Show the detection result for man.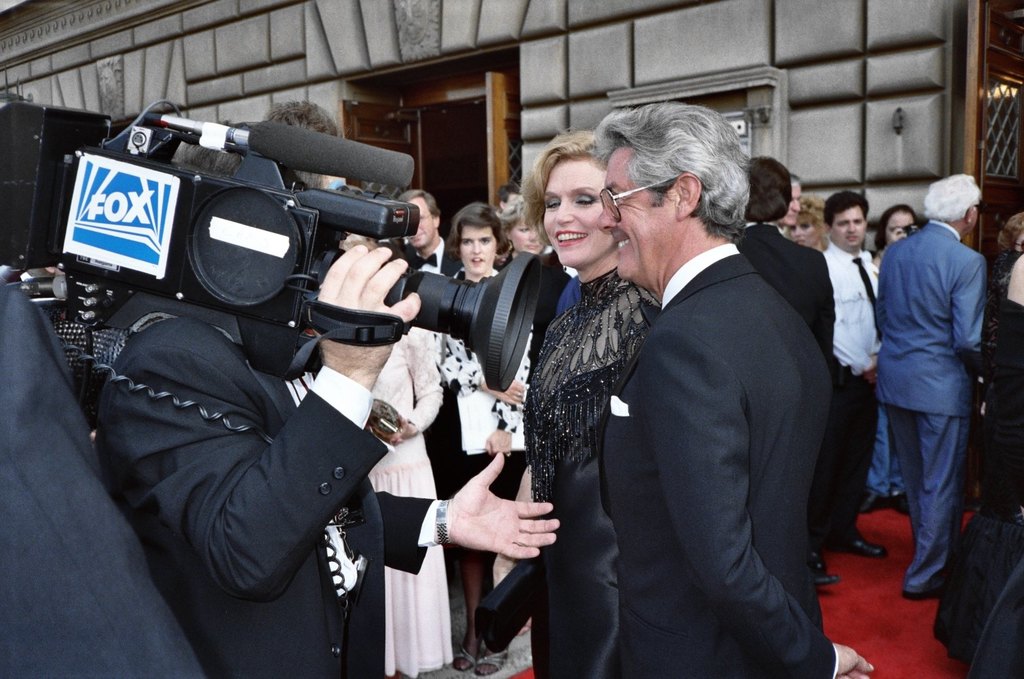
<box>495,181,526,210</box>.
